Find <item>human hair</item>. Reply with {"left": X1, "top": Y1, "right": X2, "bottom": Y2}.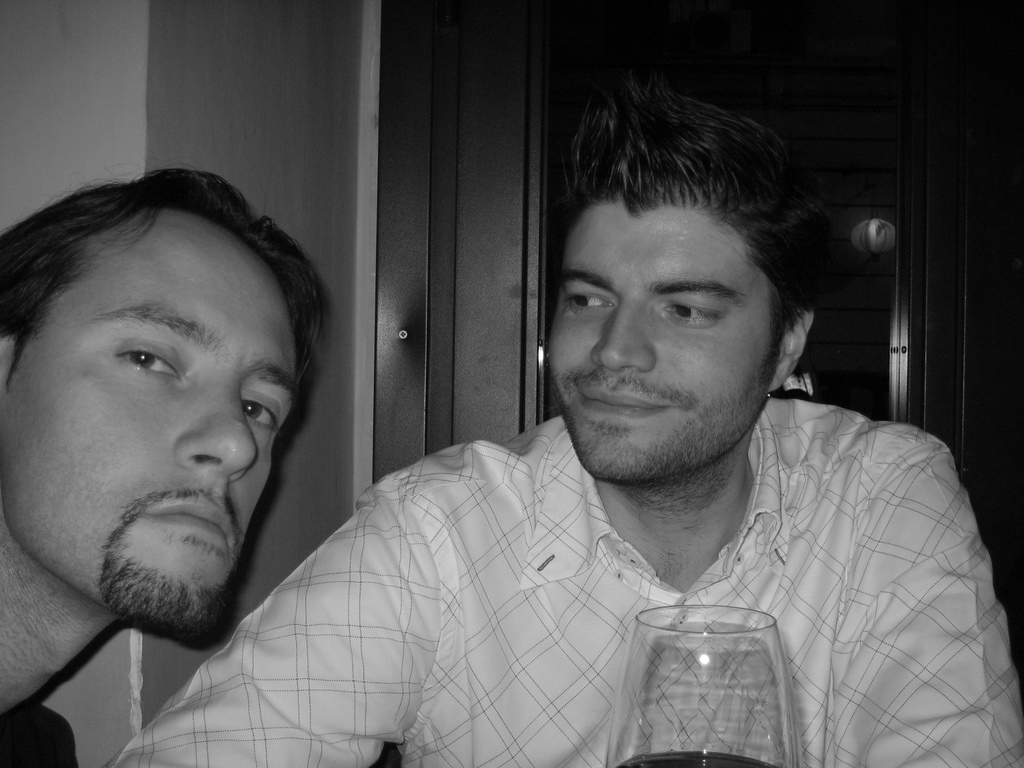
{"left": 0, "top": 154, "right": 328, "bottom": 397}.
